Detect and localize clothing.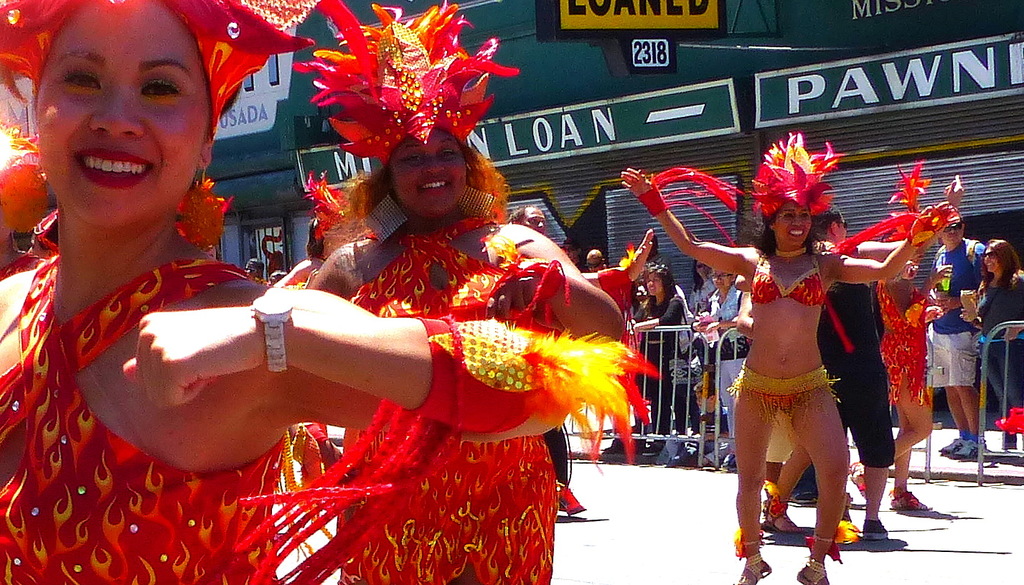
Localized at bbox=(0, 245, 272, 584).
